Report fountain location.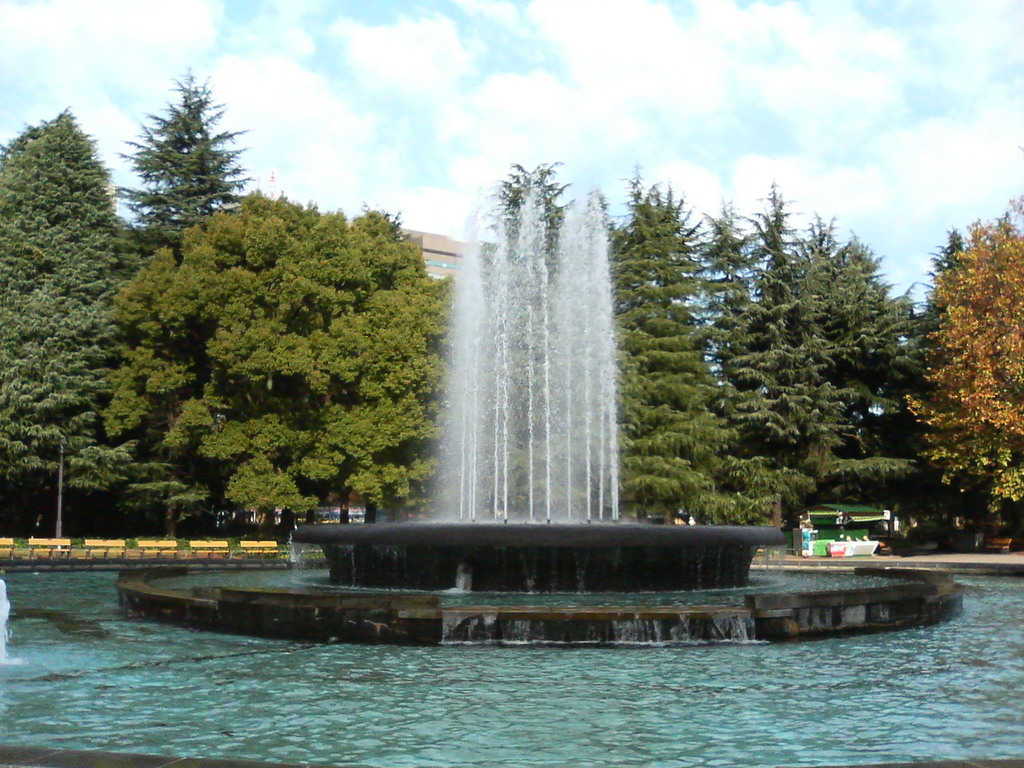
Report: [152,170,836,650].
